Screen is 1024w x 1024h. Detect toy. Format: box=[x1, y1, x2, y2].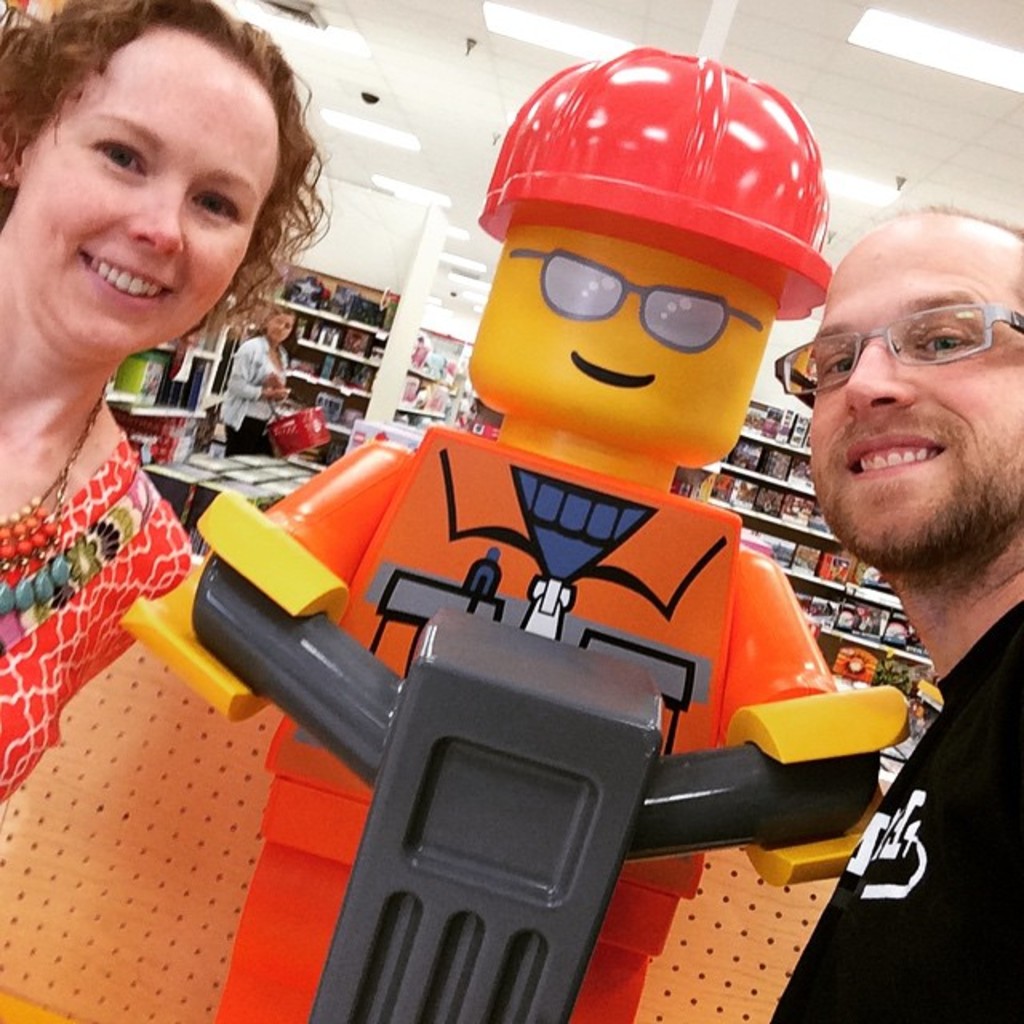
box=[0, 43, 914, 1022].
